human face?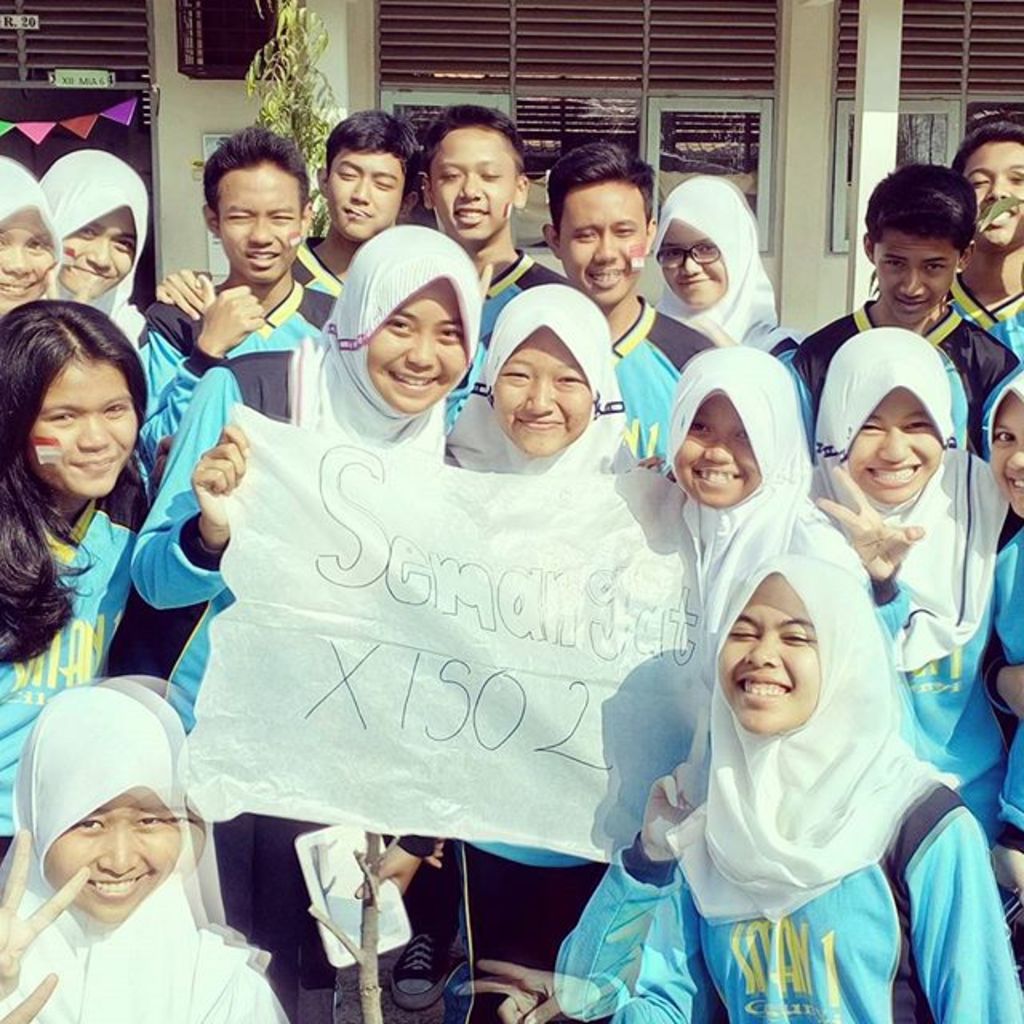
region(363, 285, 472, 418)
